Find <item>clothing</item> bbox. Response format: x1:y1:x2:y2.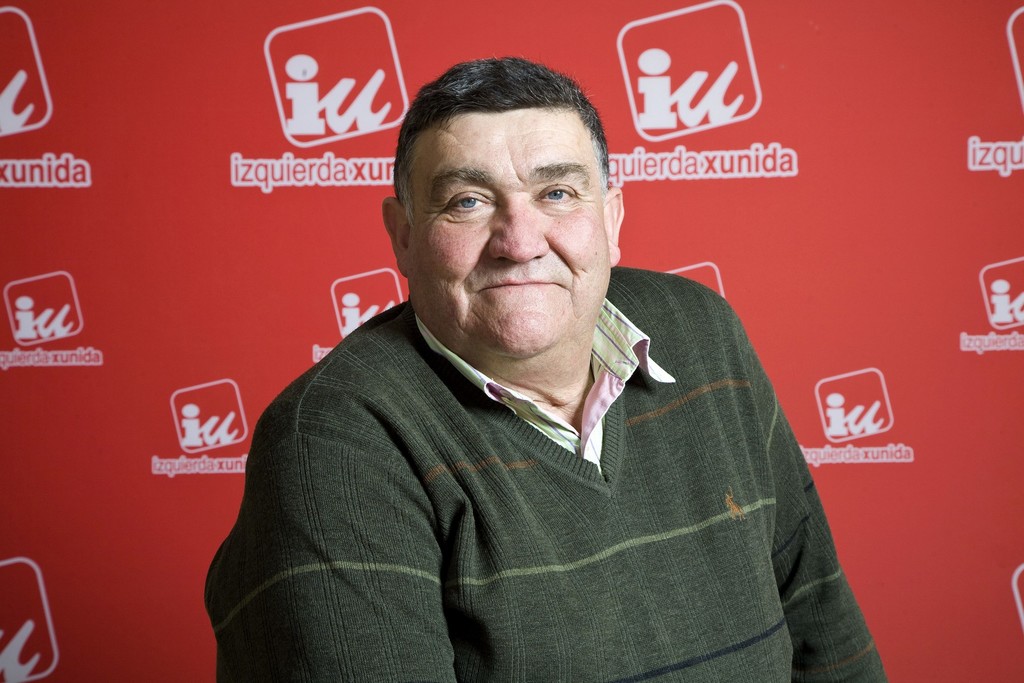
208:197:889:682.
